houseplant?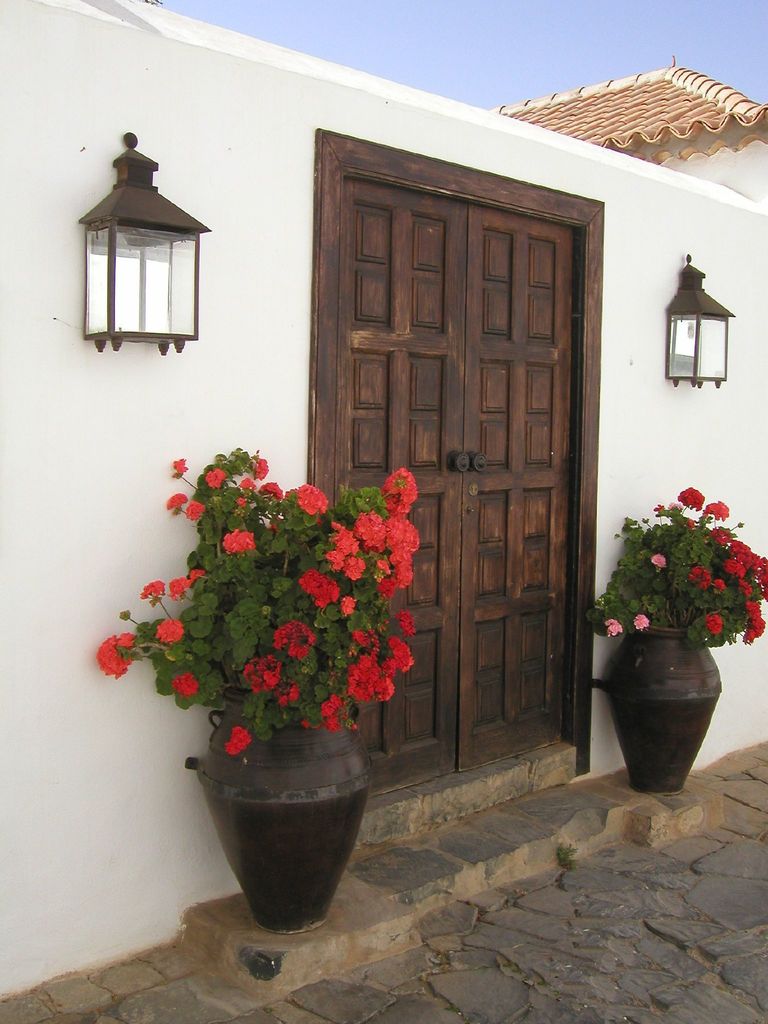
<region>90, 443, 427, 934</region>
